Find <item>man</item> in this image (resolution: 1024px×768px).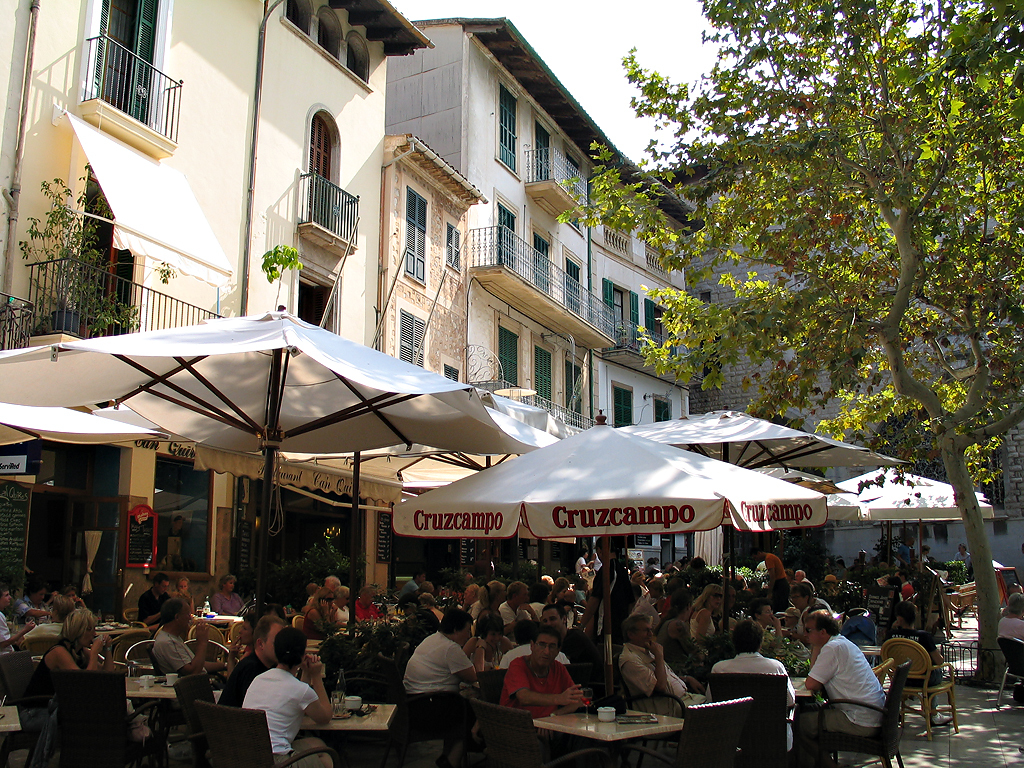
<region>210, 615, 290, 710</region>.
